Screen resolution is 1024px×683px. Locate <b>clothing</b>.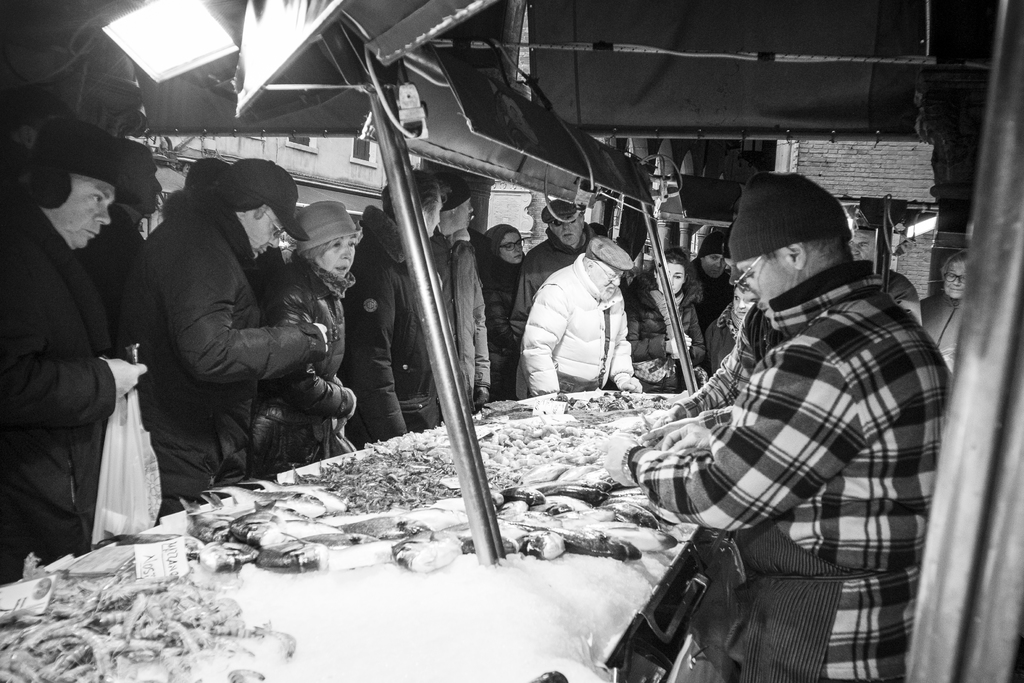
[432, 229, 492, 413].
